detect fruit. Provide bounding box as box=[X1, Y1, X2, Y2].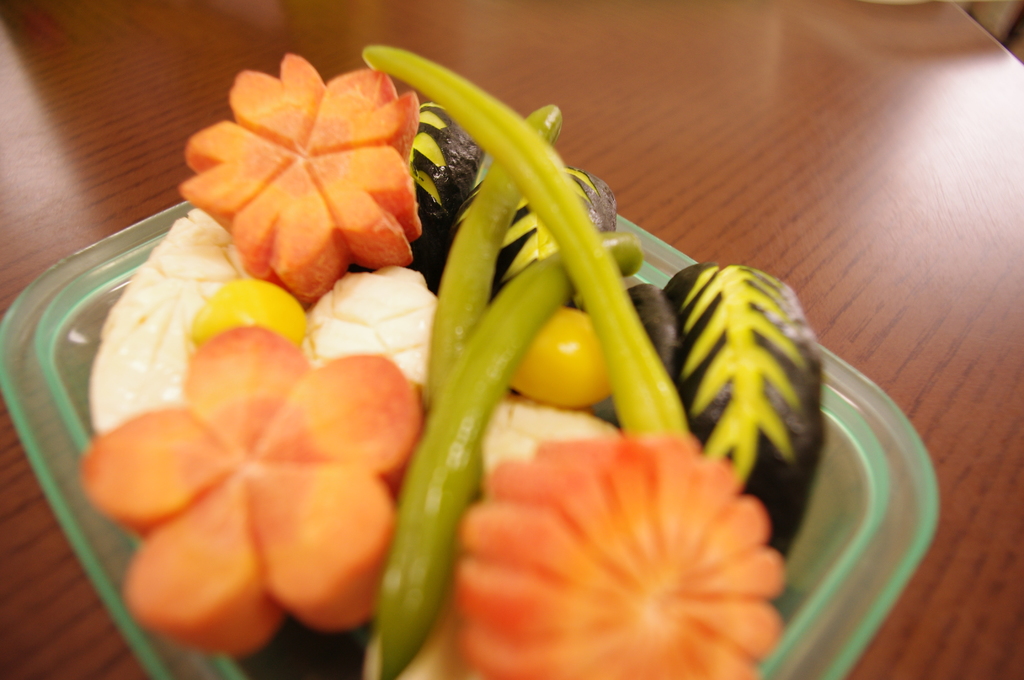
box=[446, 428, 788, 679].
